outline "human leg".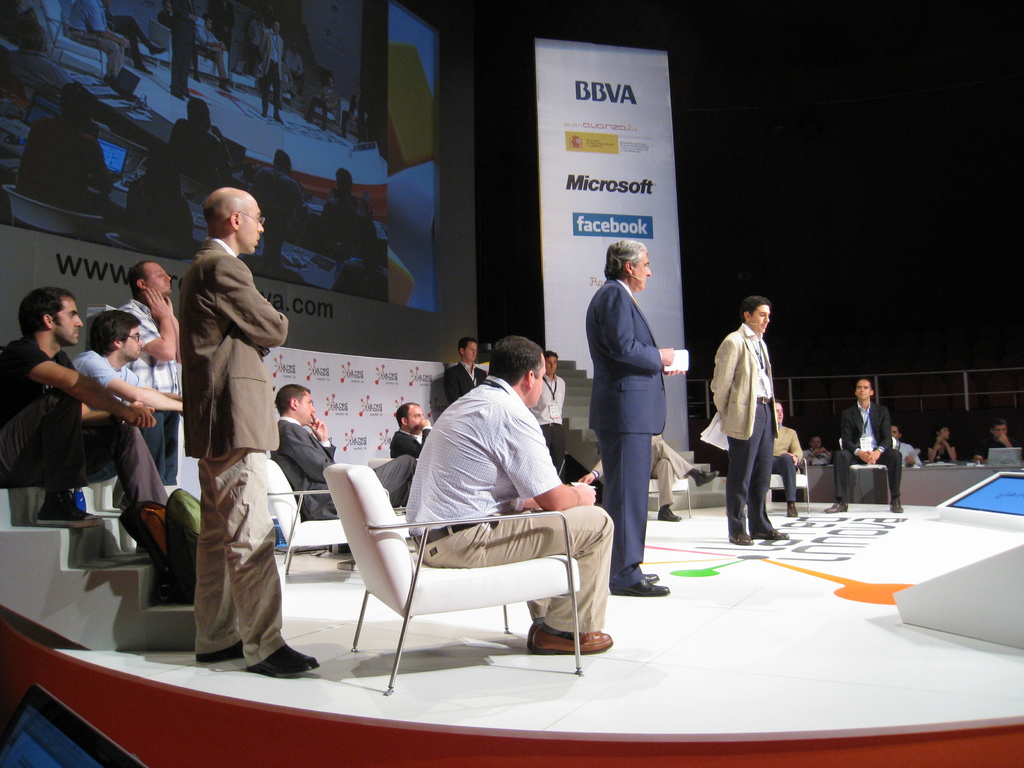
Outline: <region>748, 435, 790, 540</region>.
